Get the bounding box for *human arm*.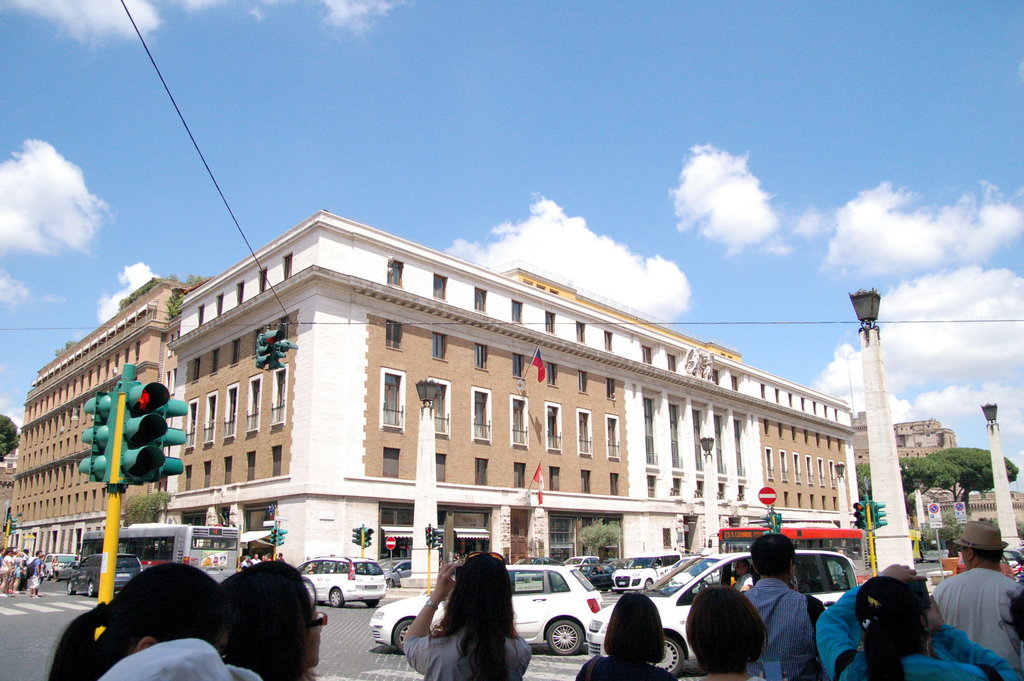
17, 555, 20, 566.
